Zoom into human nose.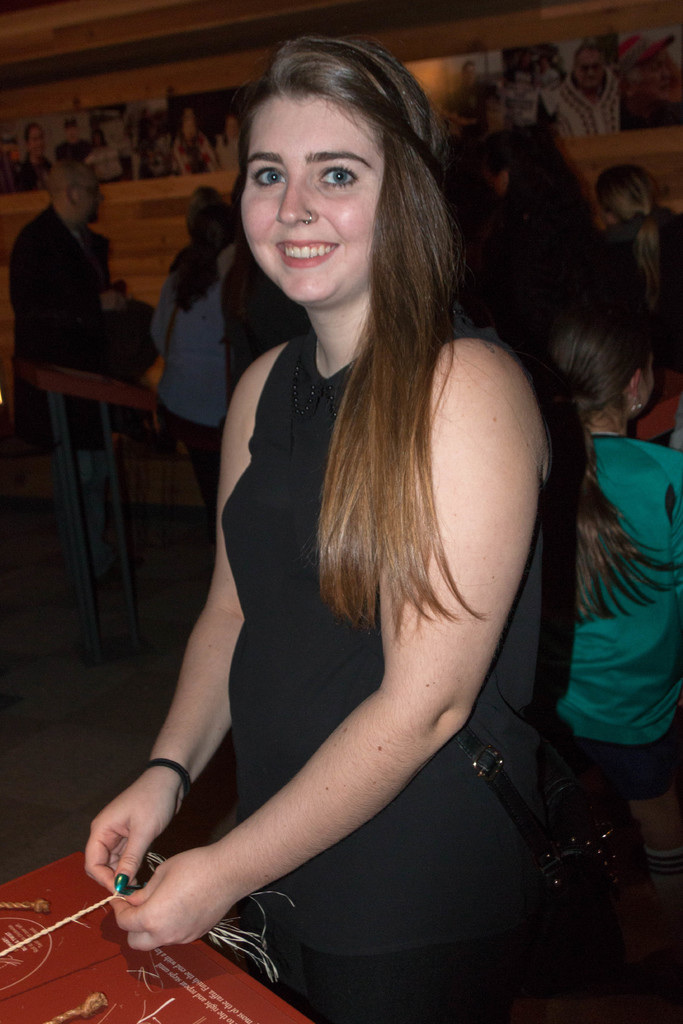
Zoom target: <box>277,167,315,223</box>.
